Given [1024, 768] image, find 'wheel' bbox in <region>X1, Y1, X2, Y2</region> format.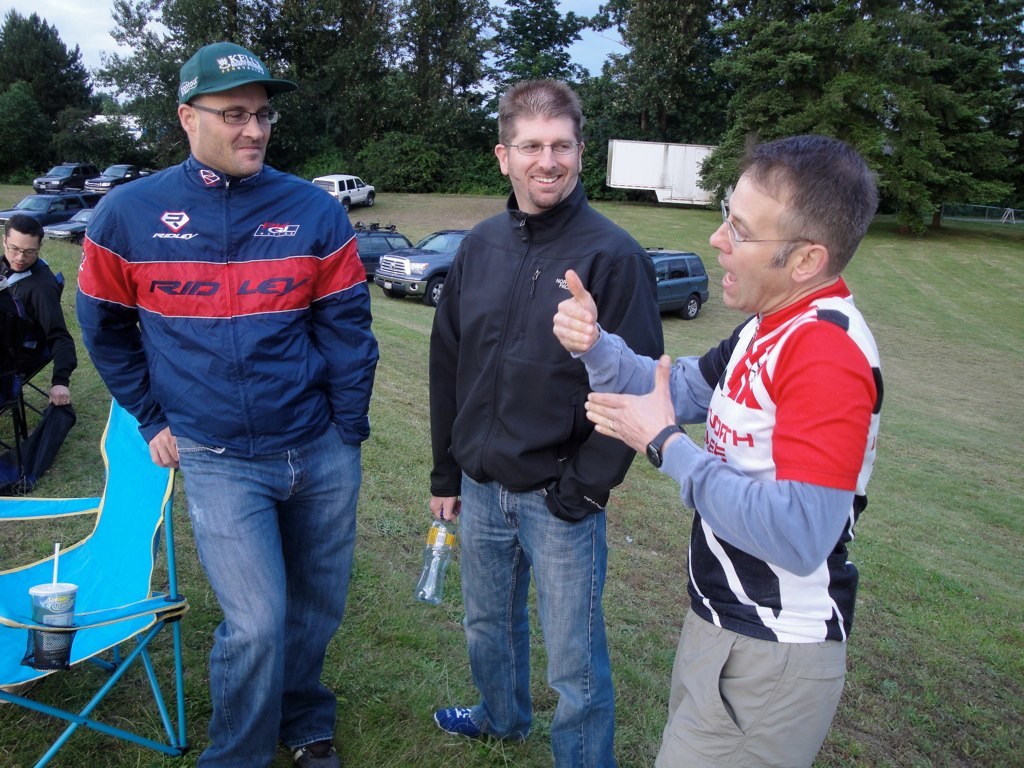
<region>383, 289, 408, 299</region>.
